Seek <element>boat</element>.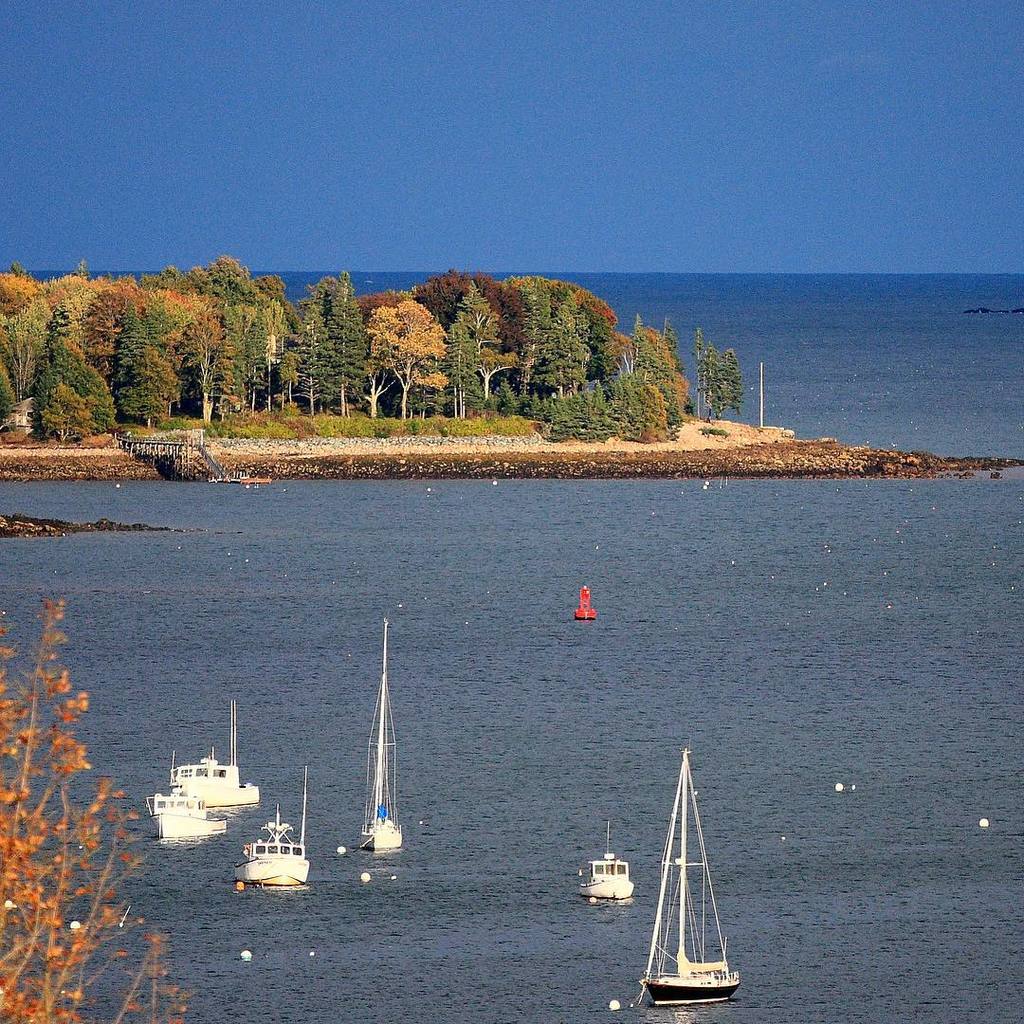
left=142, top=777, right=218, bottom=845.
